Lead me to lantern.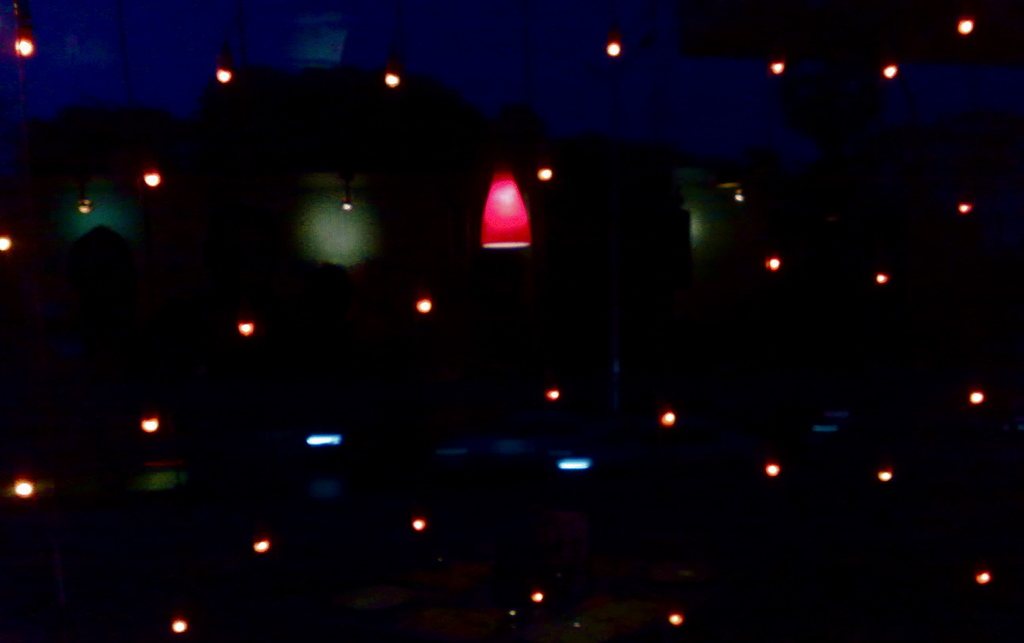
Lead to {"left": 956, "top": 202, "right": 975, "bottom": 215}.
